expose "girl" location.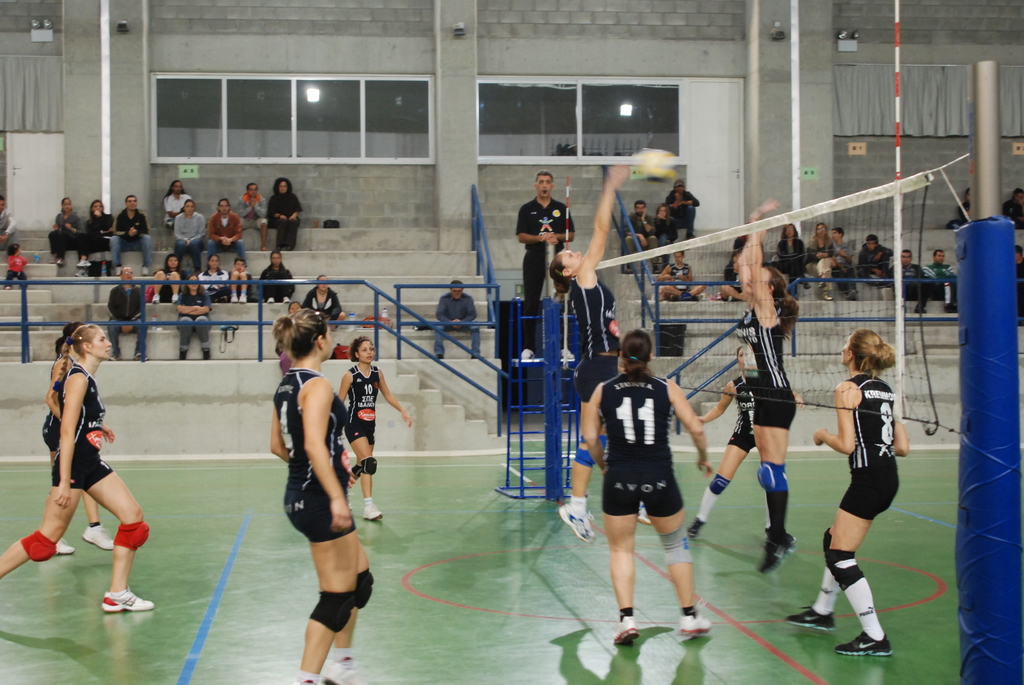
Exposed at [728, 197, 801, 572].
